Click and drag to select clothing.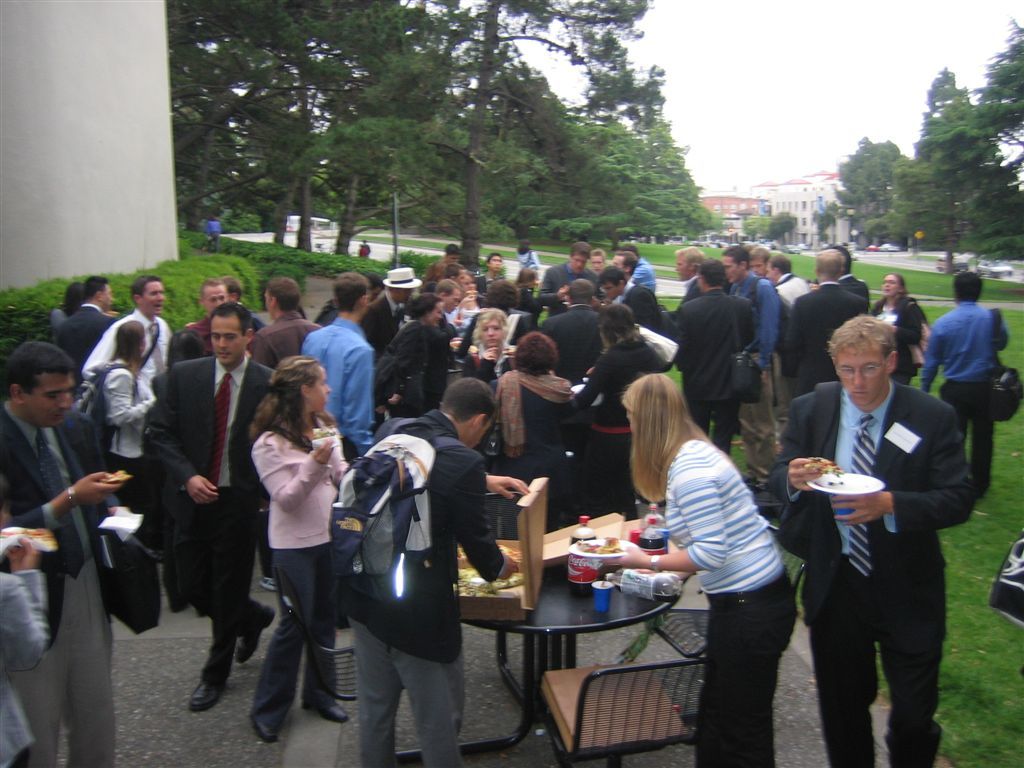
Selection: (94,355,156,517).
